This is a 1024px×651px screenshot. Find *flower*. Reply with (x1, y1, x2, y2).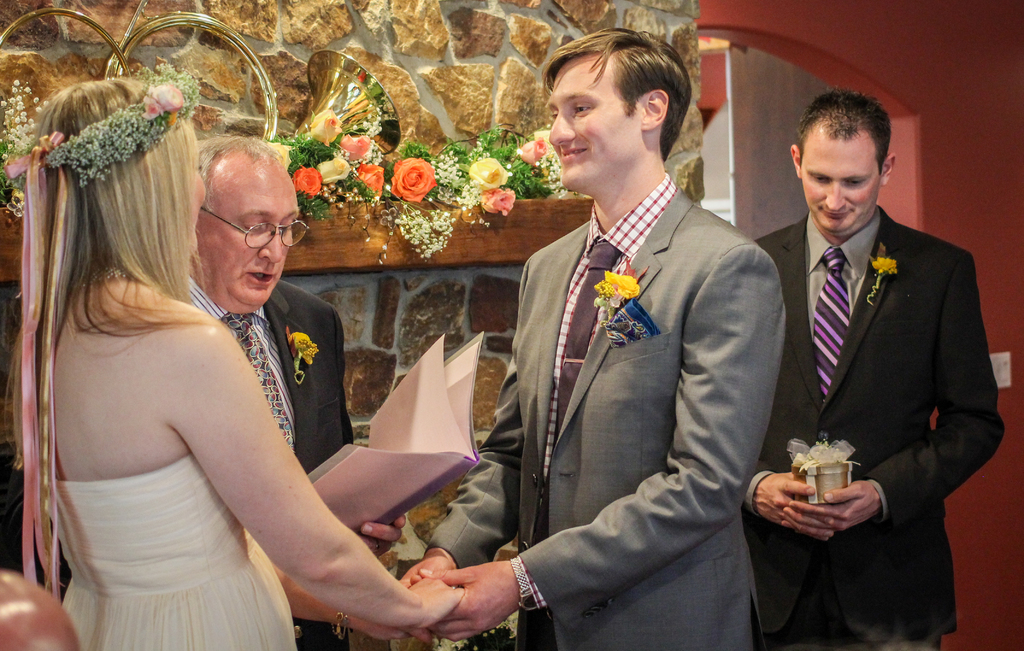
(596, 269, 645, 309).
